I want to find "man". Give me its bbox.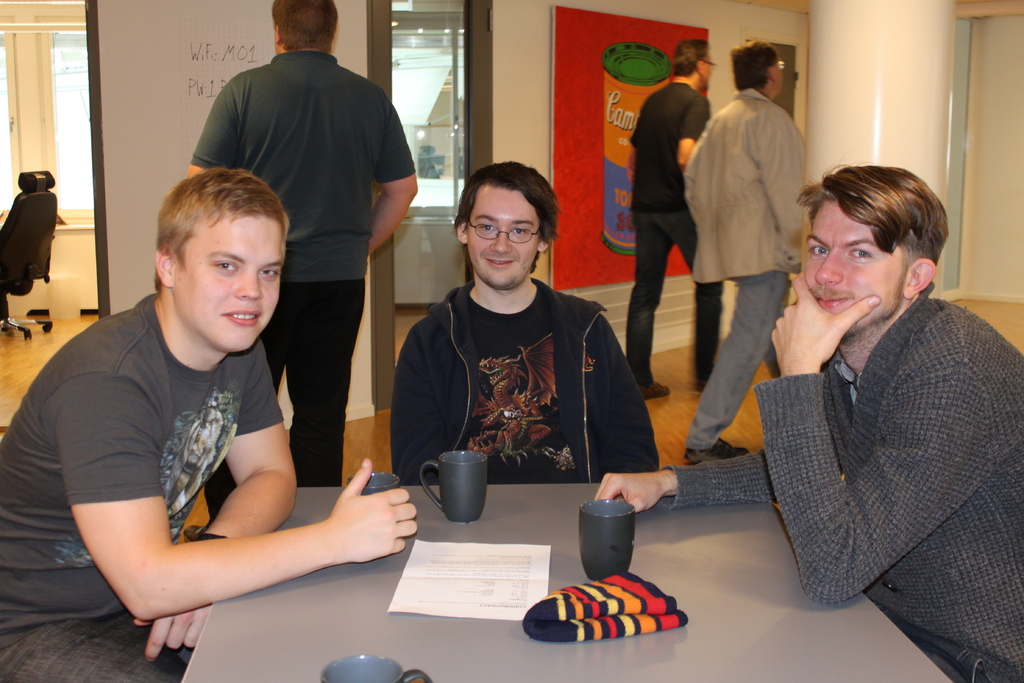
bbox(687, 49, 824, 465).
